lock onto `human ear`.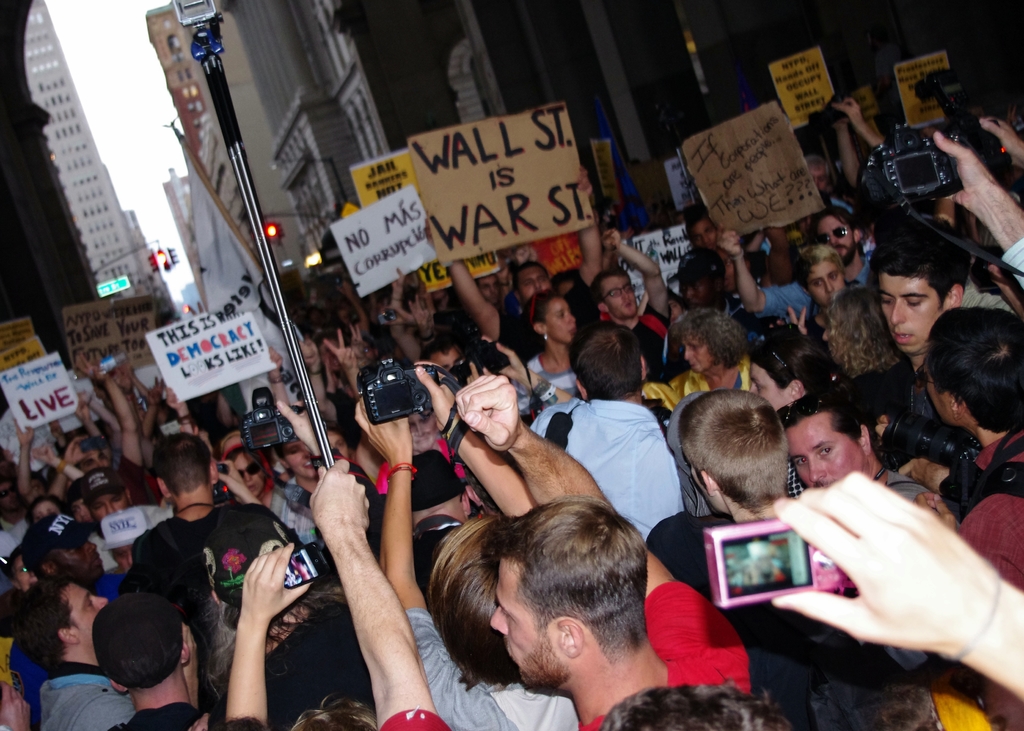
Locked: x1=178 y1=638 x2=194 y2=664.
